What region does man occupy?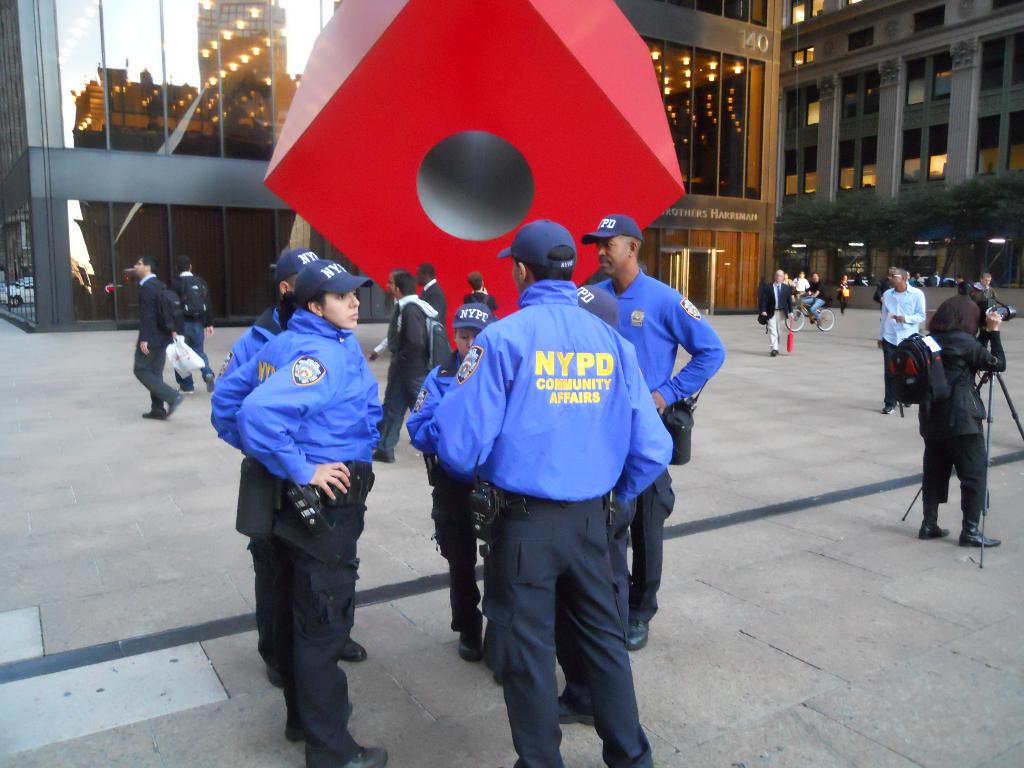
<bbox>374, 271, 430, 465</bbox>.
